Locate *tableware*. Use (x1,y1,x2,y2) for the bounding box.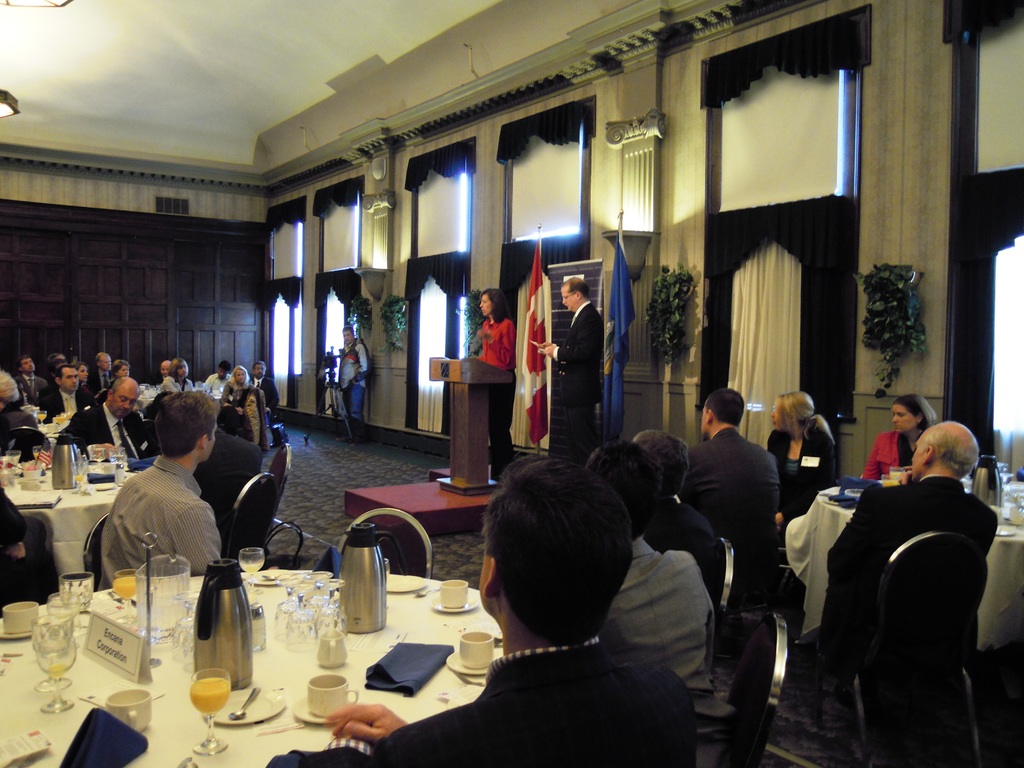
(262,571,303,584).
